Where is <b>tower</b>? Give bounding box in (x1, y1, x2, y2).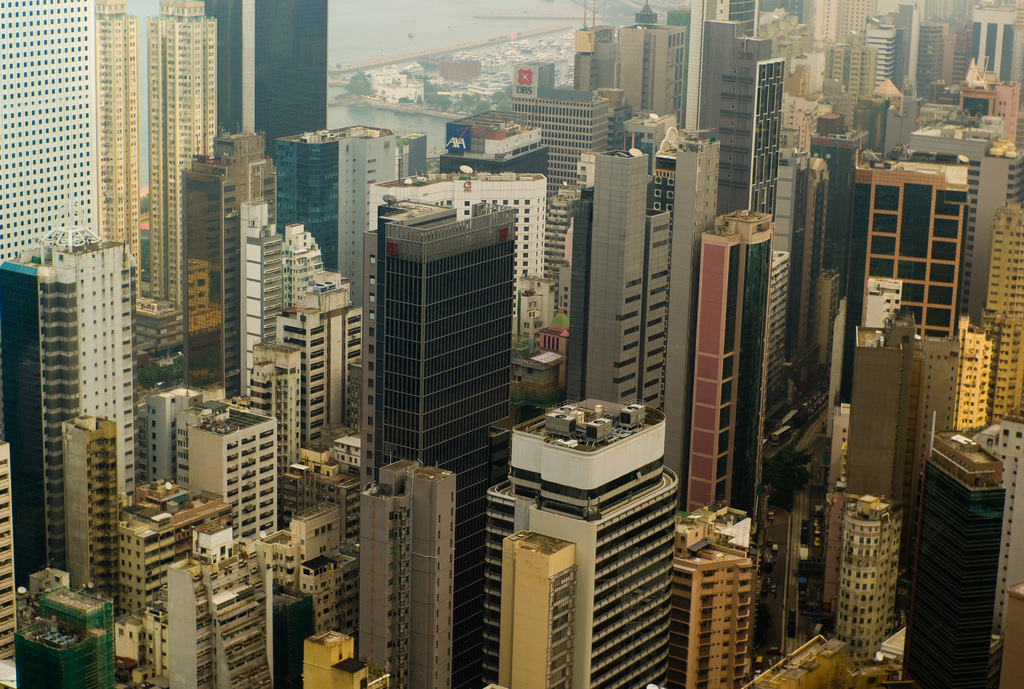
(132, 0, 215, 276).
